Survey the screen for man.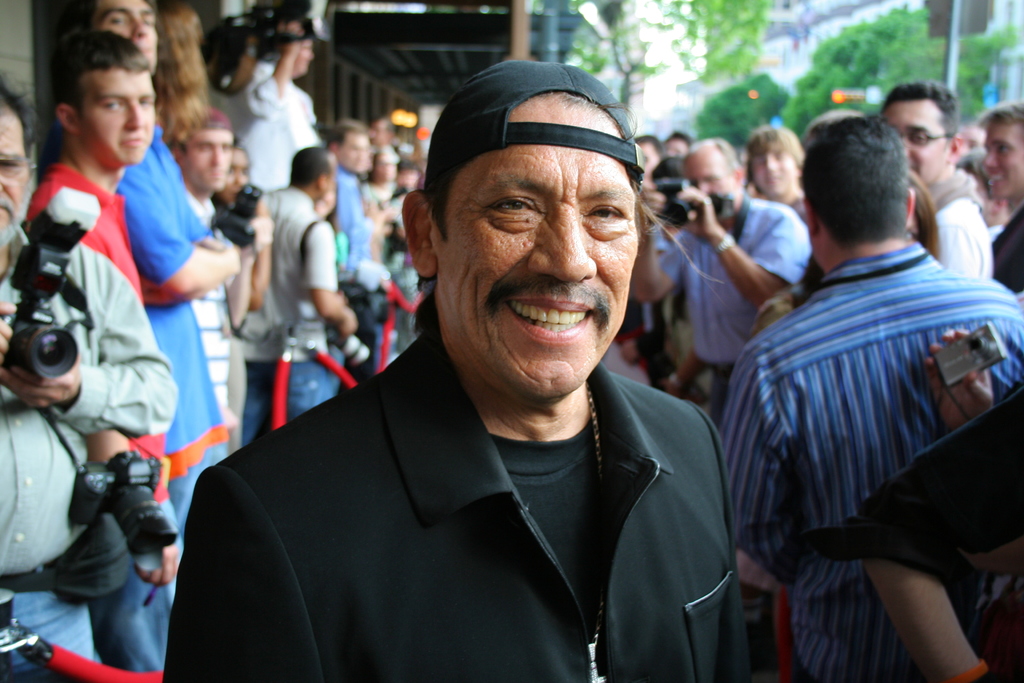
Survey found: box=[976, 101, 1023, 297].
